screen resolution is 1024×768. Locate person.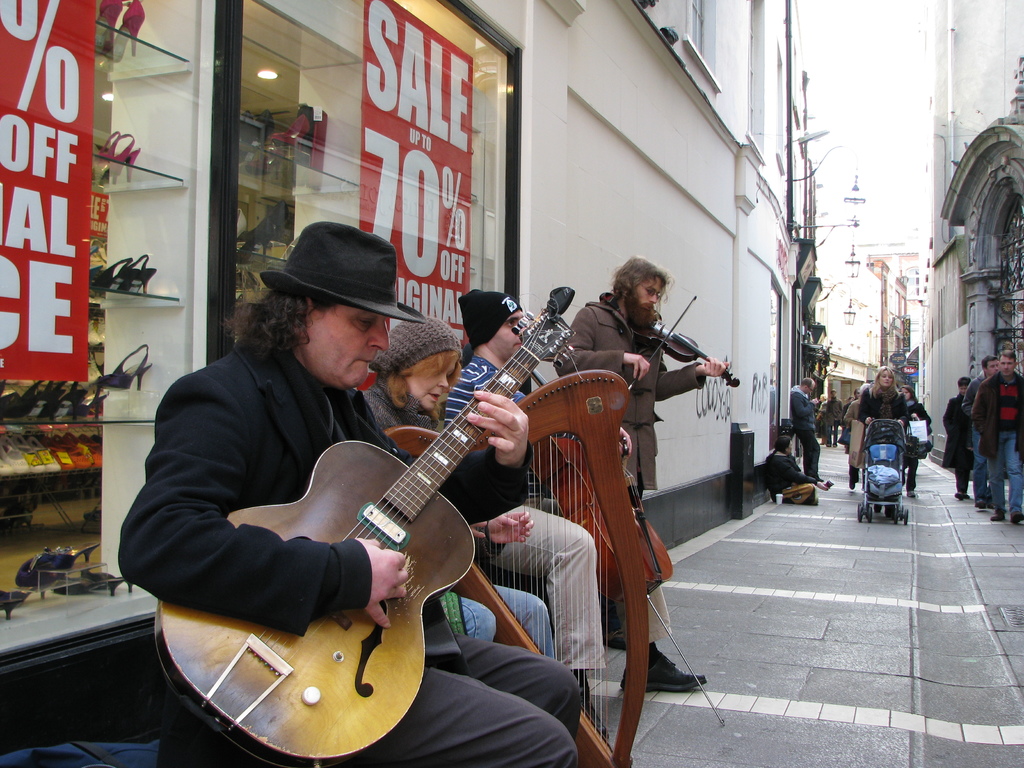
820/393/845/446.
